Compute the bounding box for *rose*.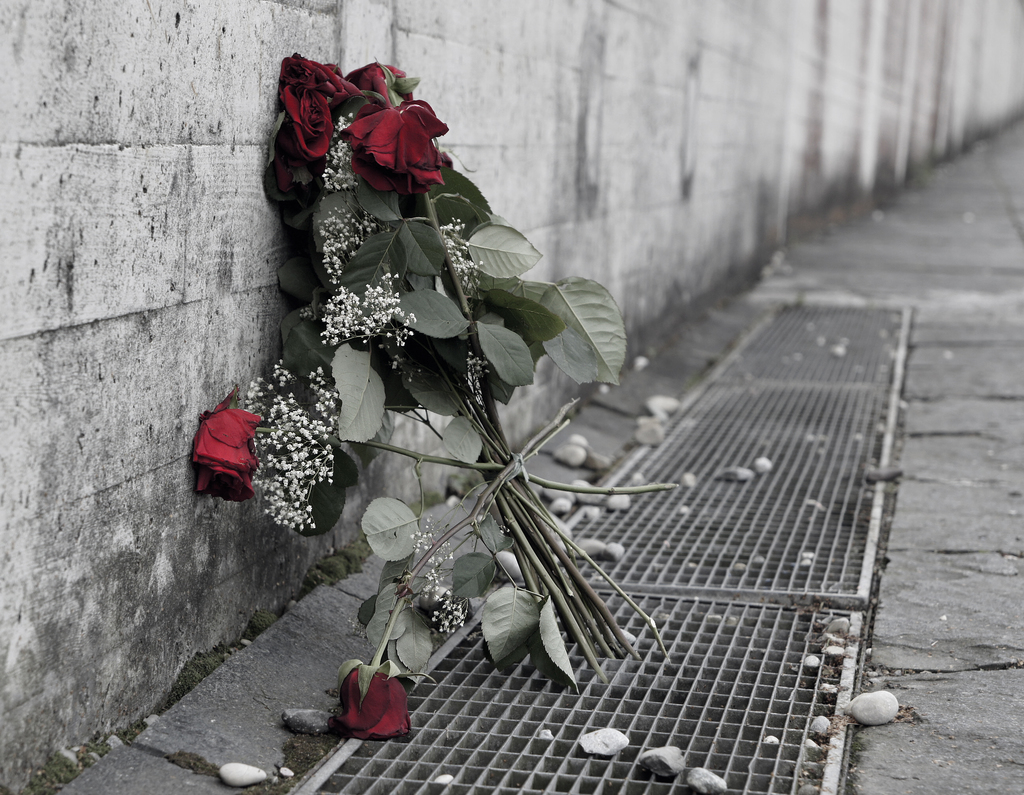
Rect(274, 124, 297, 193).
